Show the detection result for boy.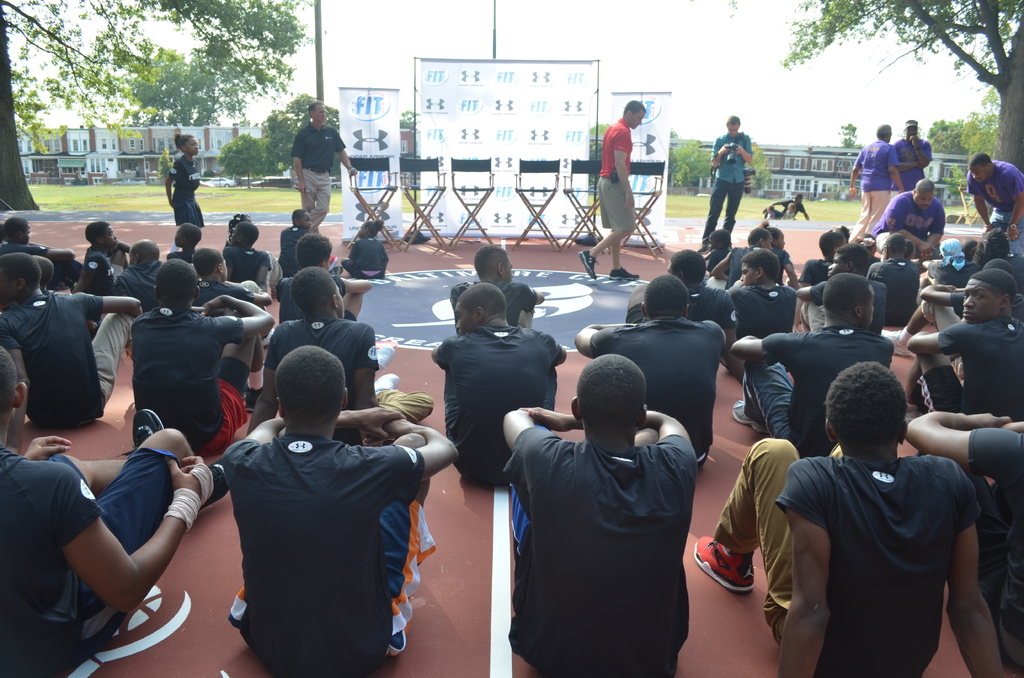
[0, 346, 225, 677].
